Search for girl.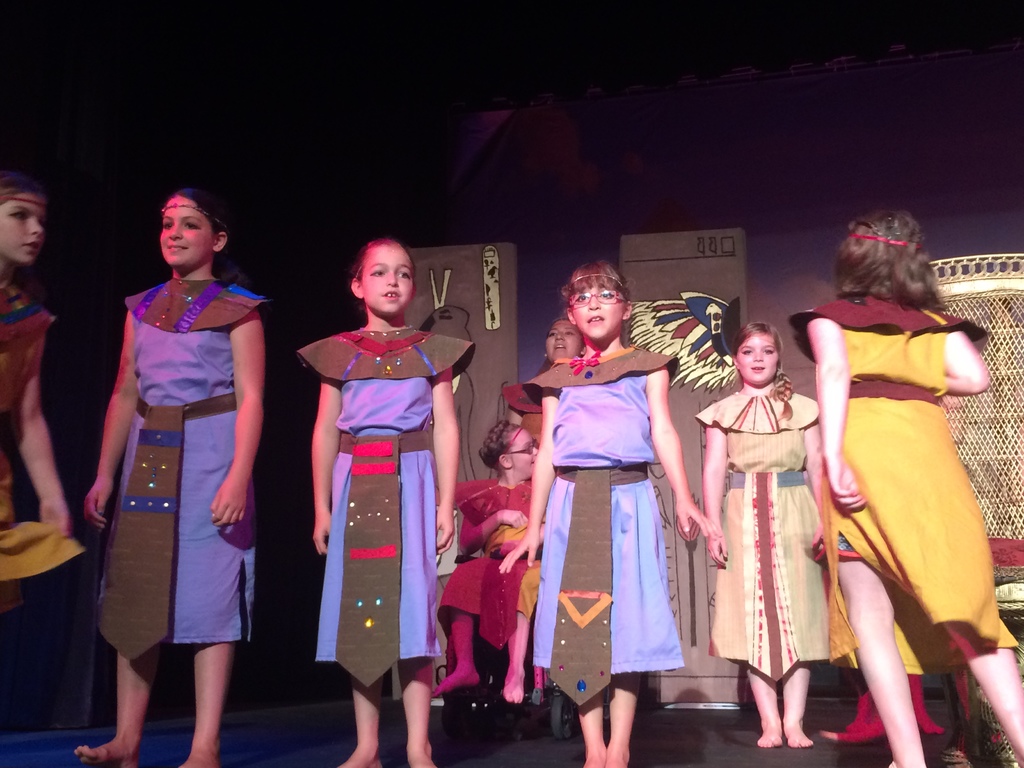
Found at pyautogui.locateOnScreen(694, 321, 833, 748).
